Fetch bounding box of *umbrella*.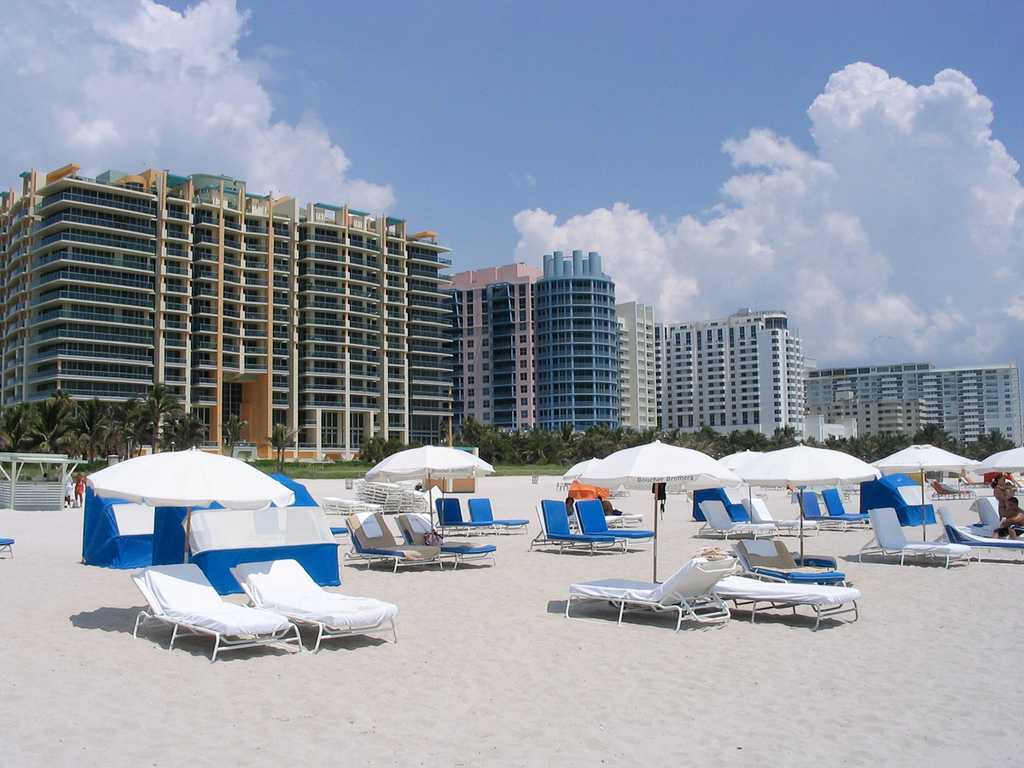
Bbox: crop(868, 440, 977, 542).
